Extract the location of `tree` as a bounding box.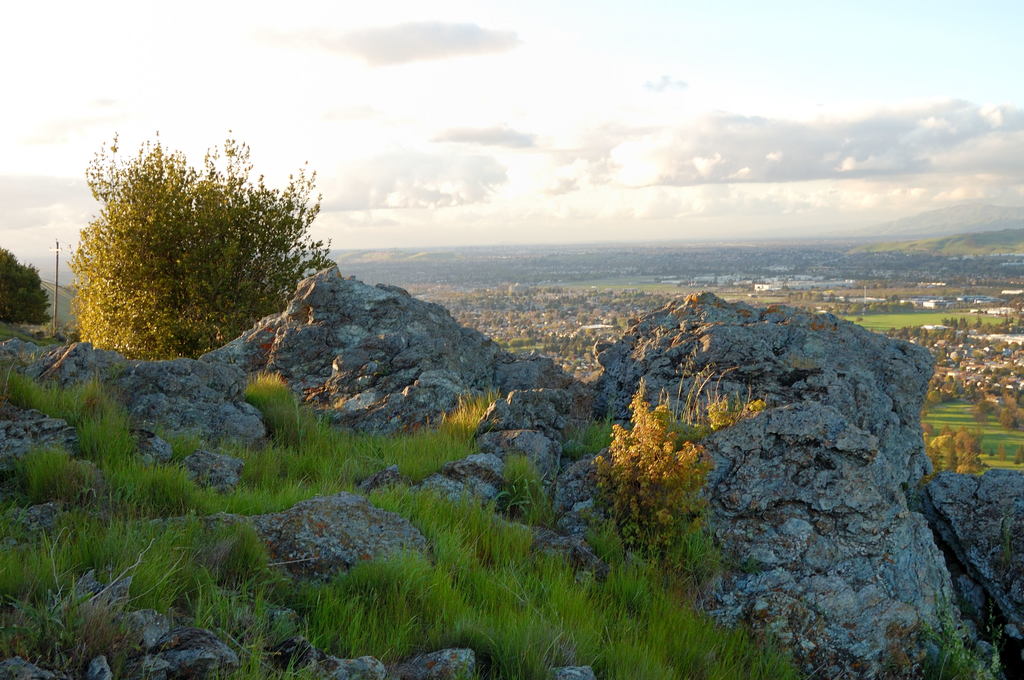
x1=921 y1=422 x2=936 y2=433.
